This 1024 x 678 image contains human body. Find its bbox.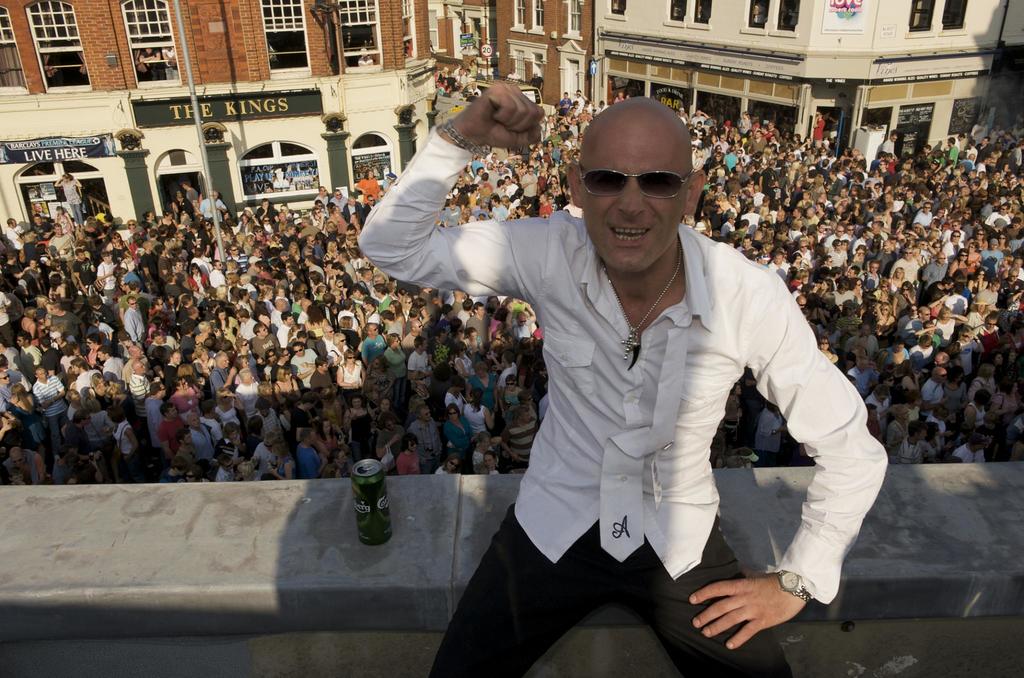
l=931, t=176, r=938, b=182.
